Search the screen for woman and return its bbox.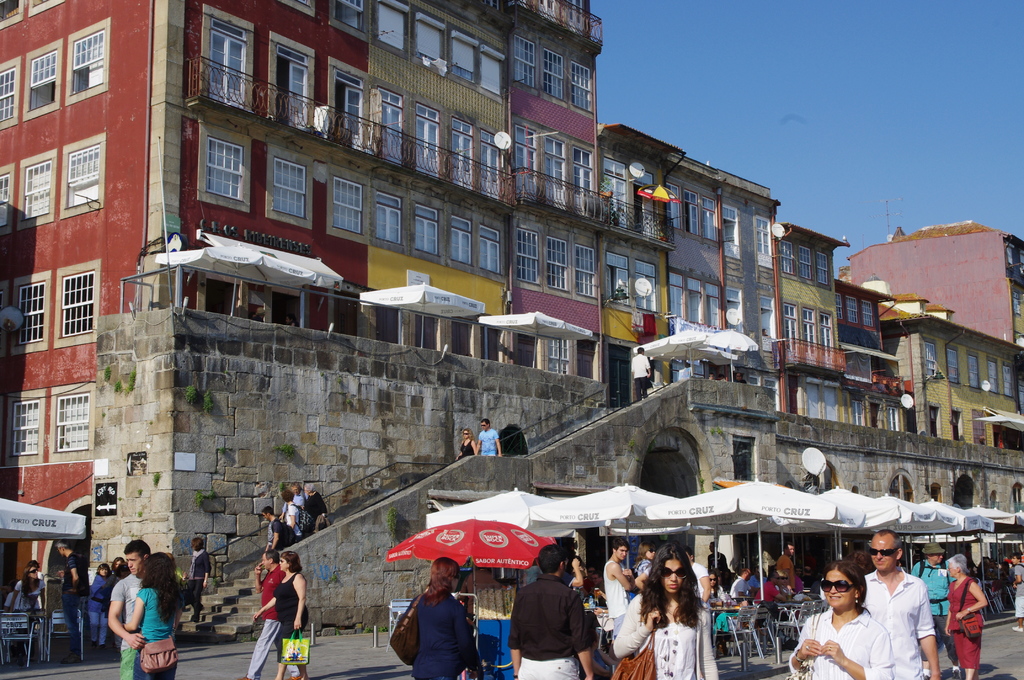
Found: 292:483:304:506.
